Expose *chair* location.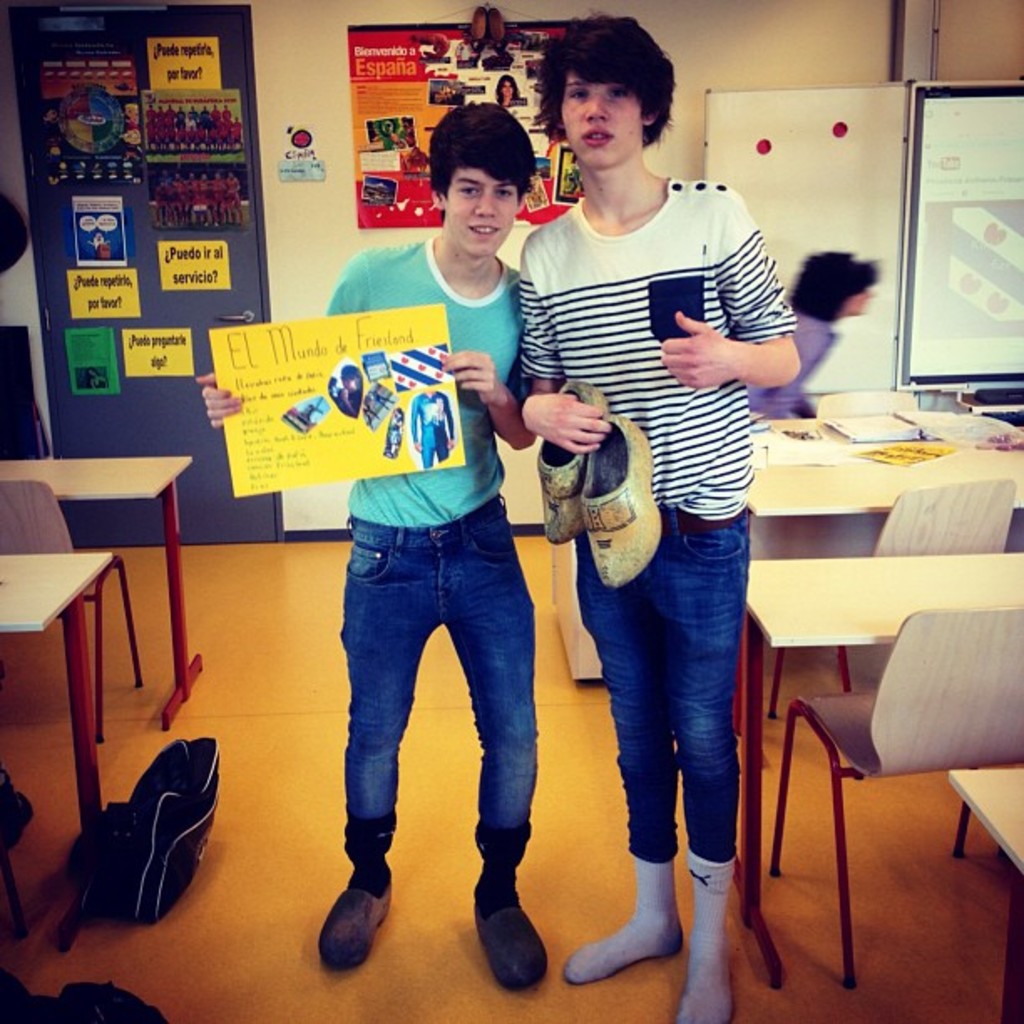
Exposed at region(0, 474, 147, 740).
